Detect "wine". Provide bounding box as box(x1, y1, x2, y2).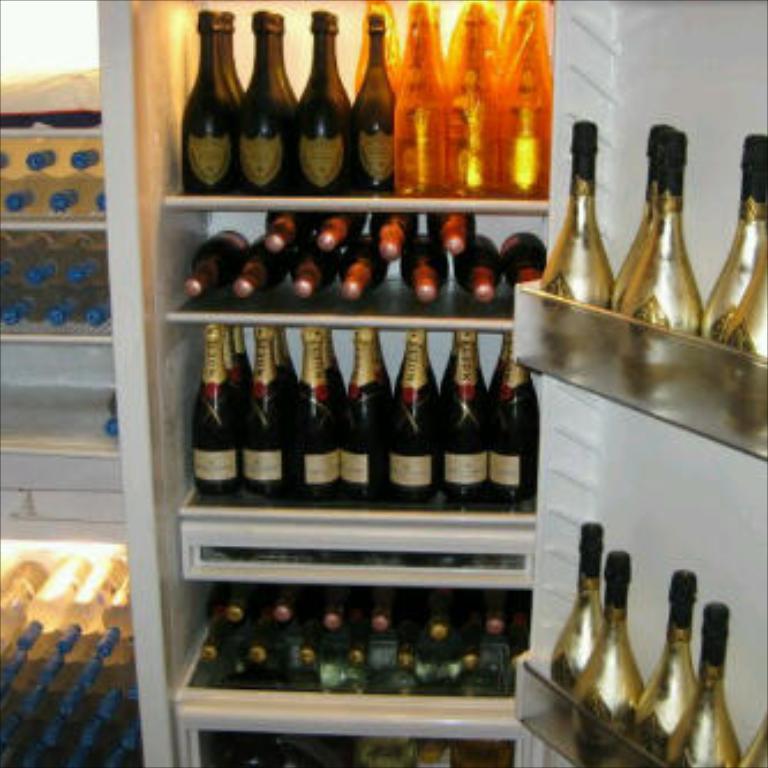
box(572, 547, 643, 766).
